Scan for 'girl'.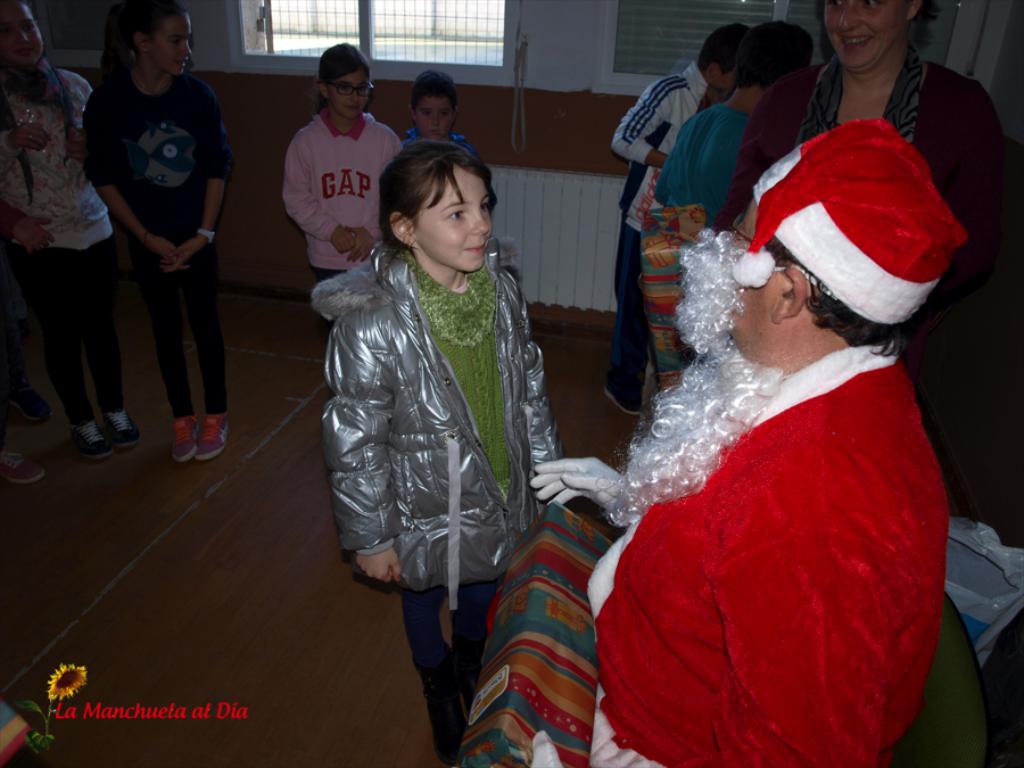
Scan result: BBox(282, 44, 399, 348).
